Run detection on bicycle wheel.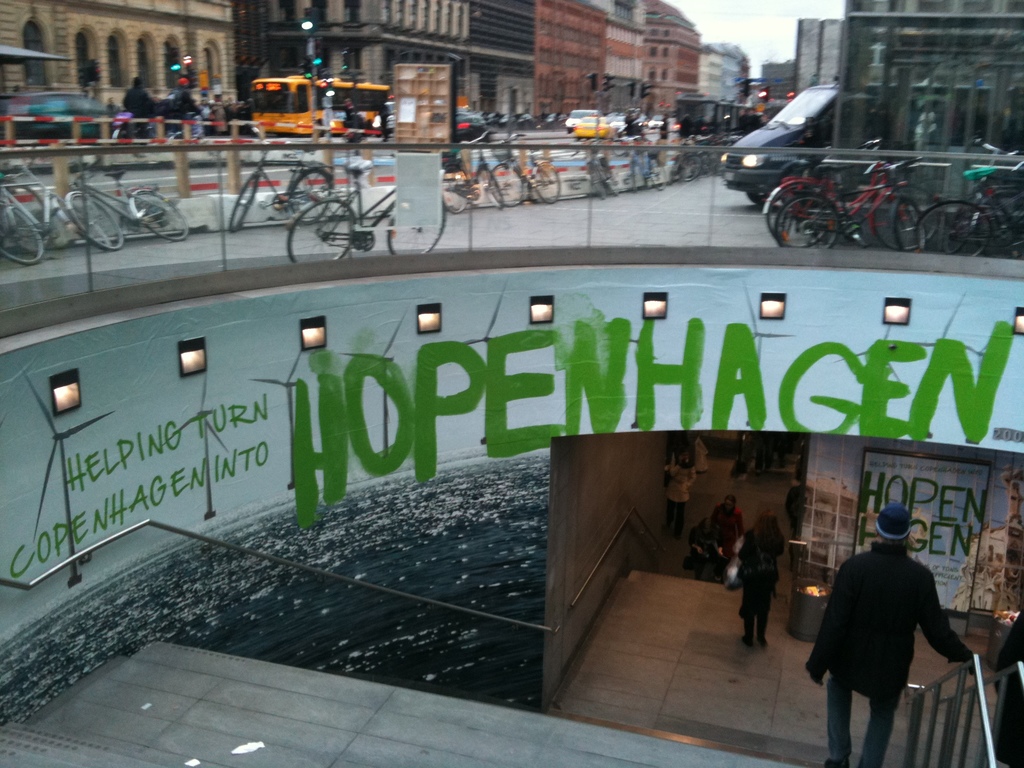
Result: select_region(492, 162, 531, 205).
